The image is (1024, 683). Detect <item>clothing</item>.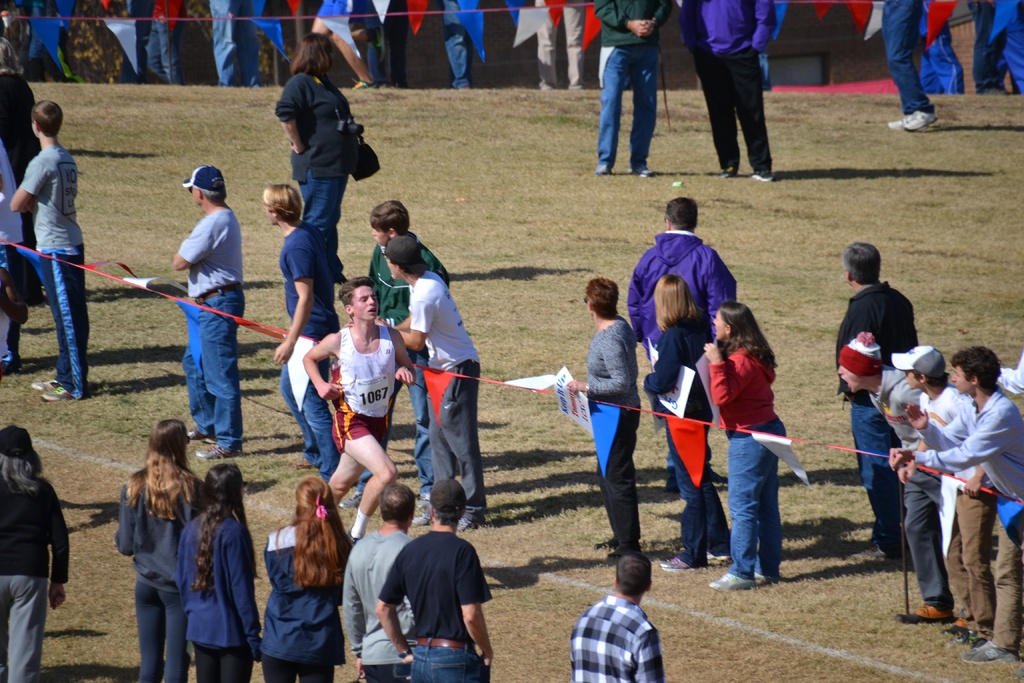
Detection: region(408, 272, 479, 508).
